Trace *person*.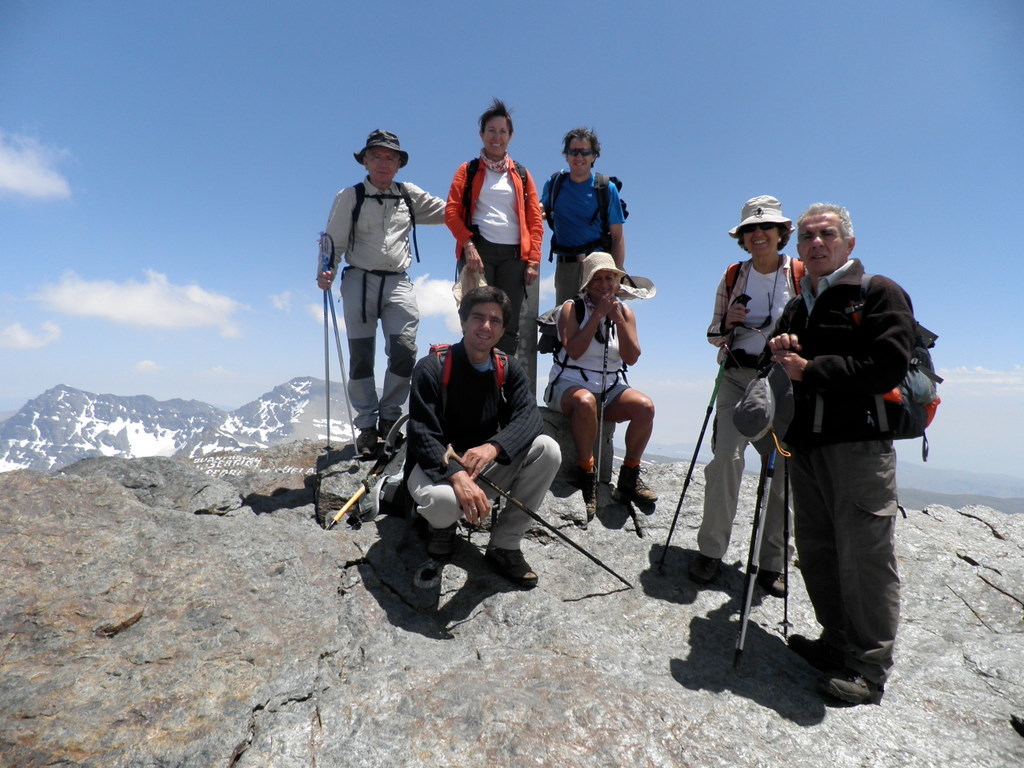
Traced to l=450, t=98, r=537, b=405.
